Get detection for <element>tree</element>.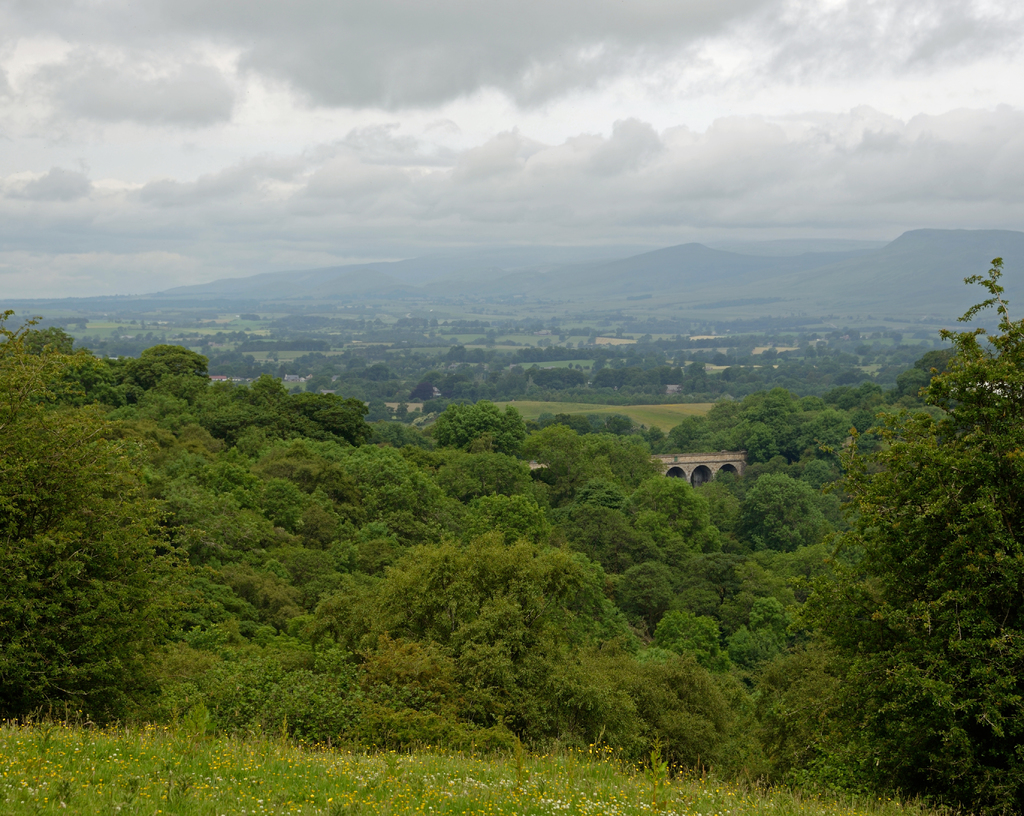
Detection: rect(801, 413, 852, 475).
